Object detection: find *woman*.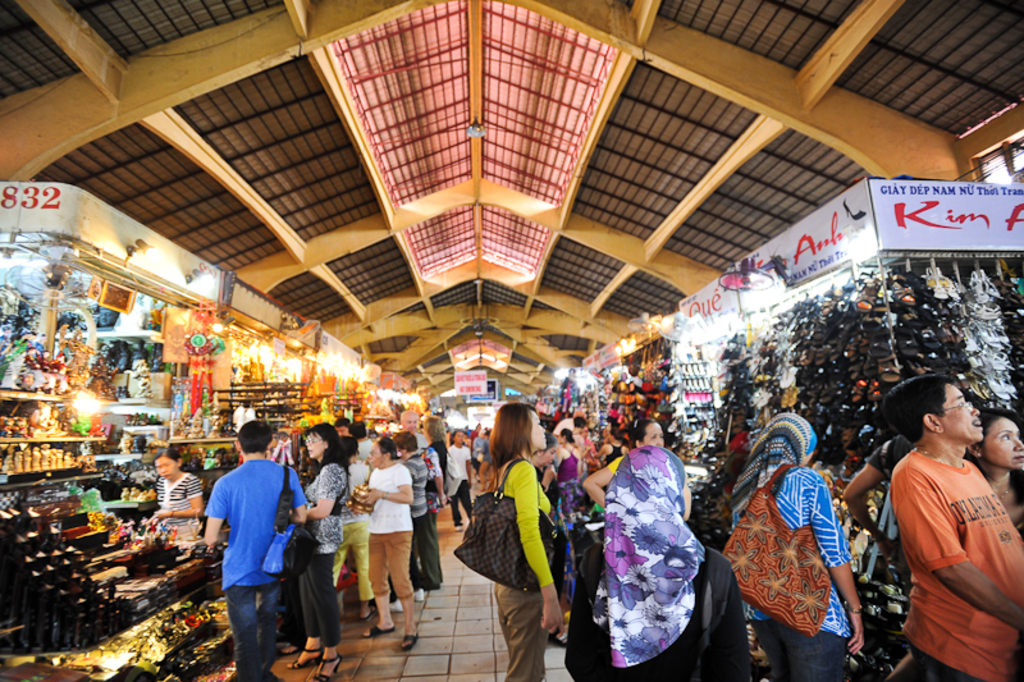
locate(559, 435, 748, 679).
